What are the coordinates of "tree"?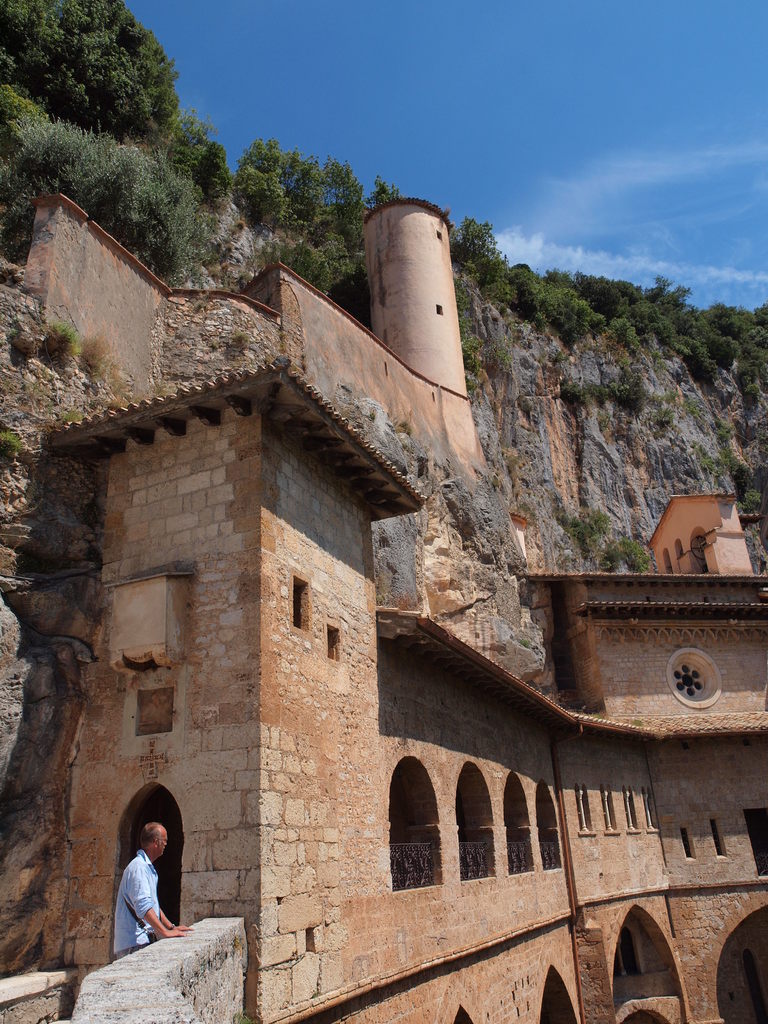
(0, 435, 15, 472).
